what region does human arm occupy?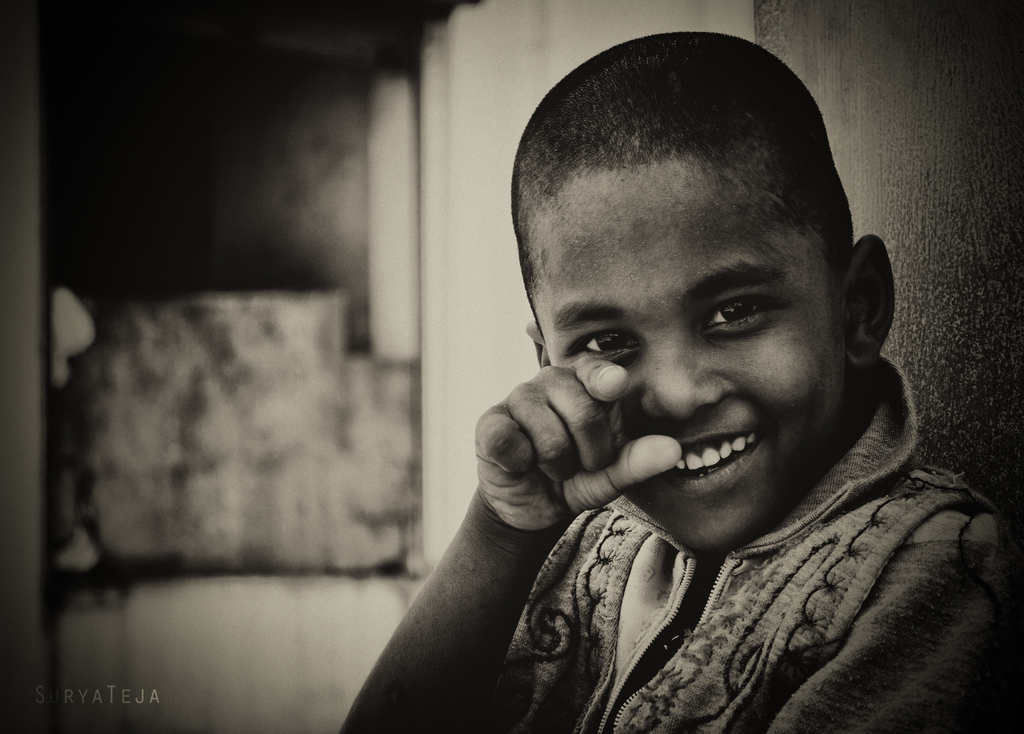
bbox=[348, 340, 596, 726].
